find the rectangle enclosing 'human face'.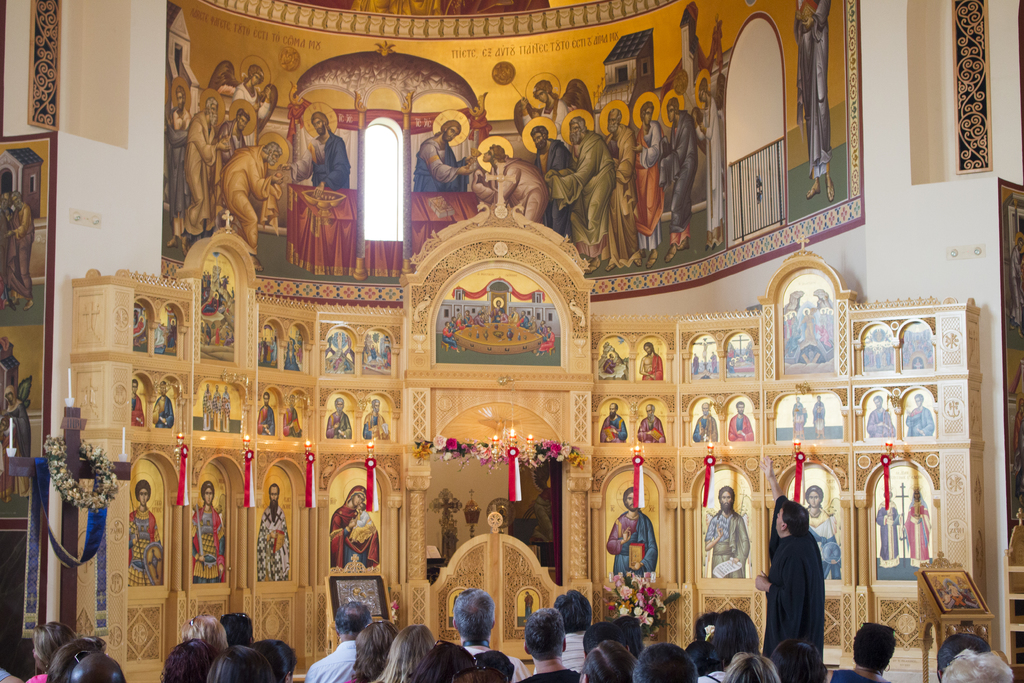
(607, 110, 618, 130).
